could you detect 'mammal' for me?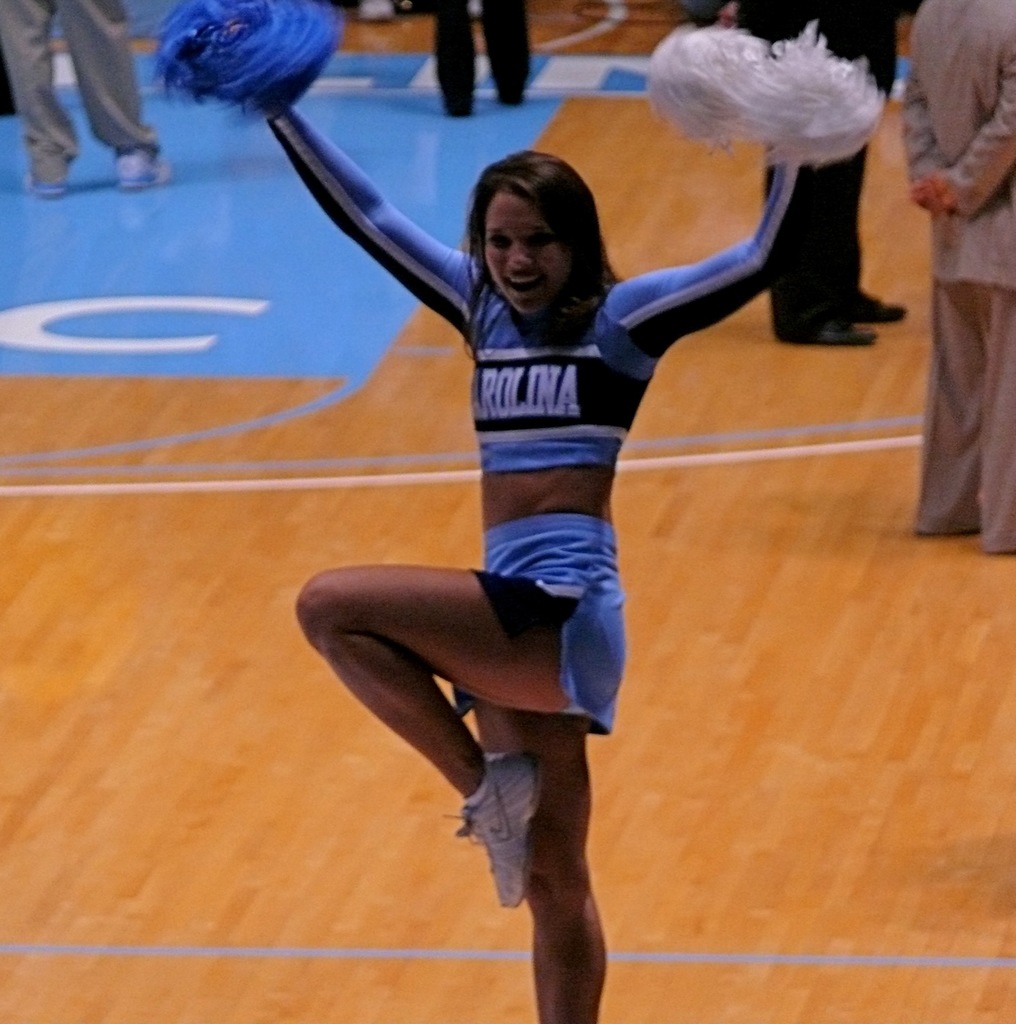
Detection result: 447, 0, 531, 120.
